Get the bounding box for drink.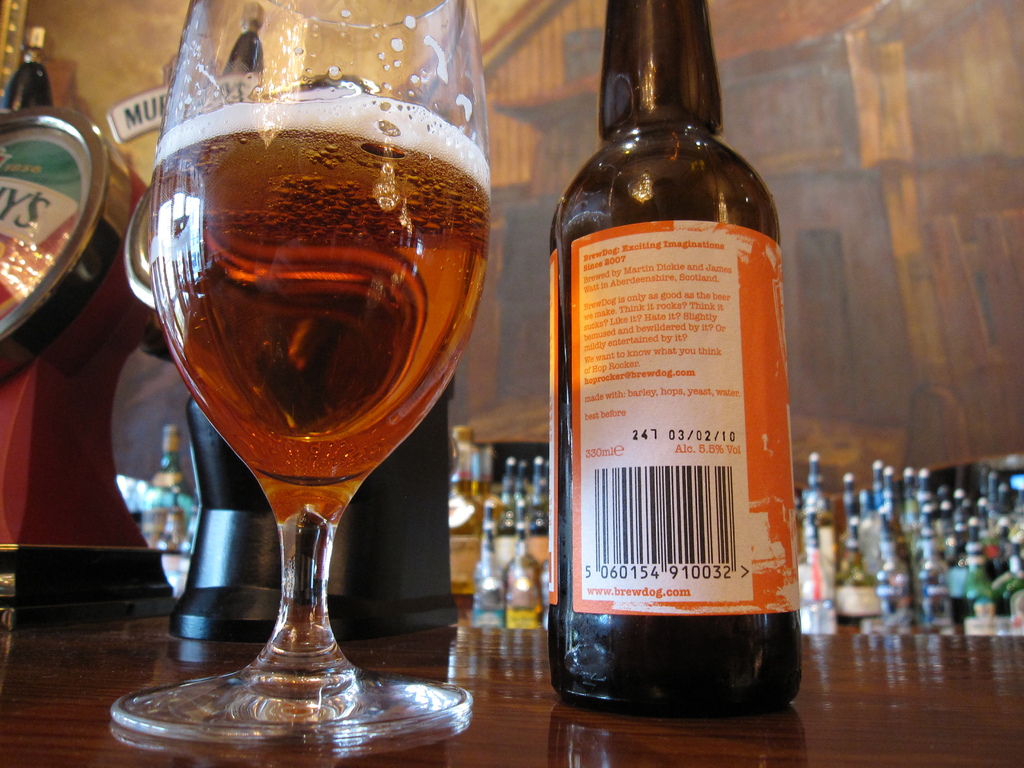
[left=502, top=528, right=542, bottom=633].
